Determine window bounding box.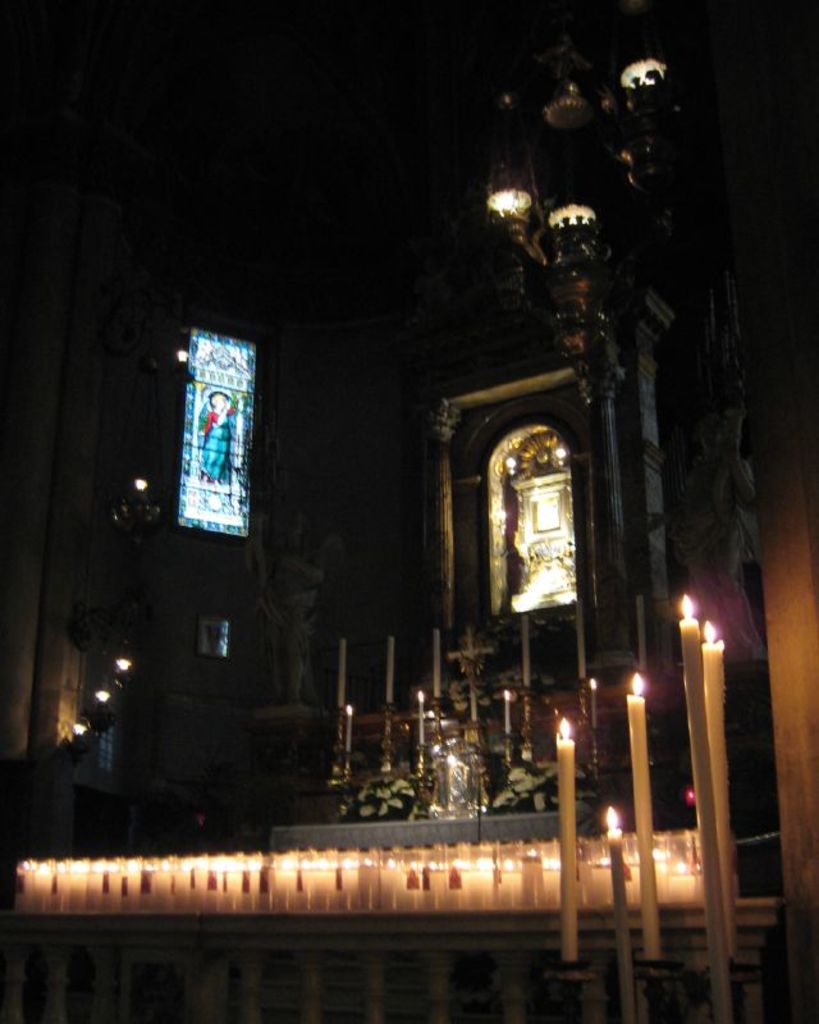
Determined: pyautogui.locateOnScreen(191, 617, 235, 662).
